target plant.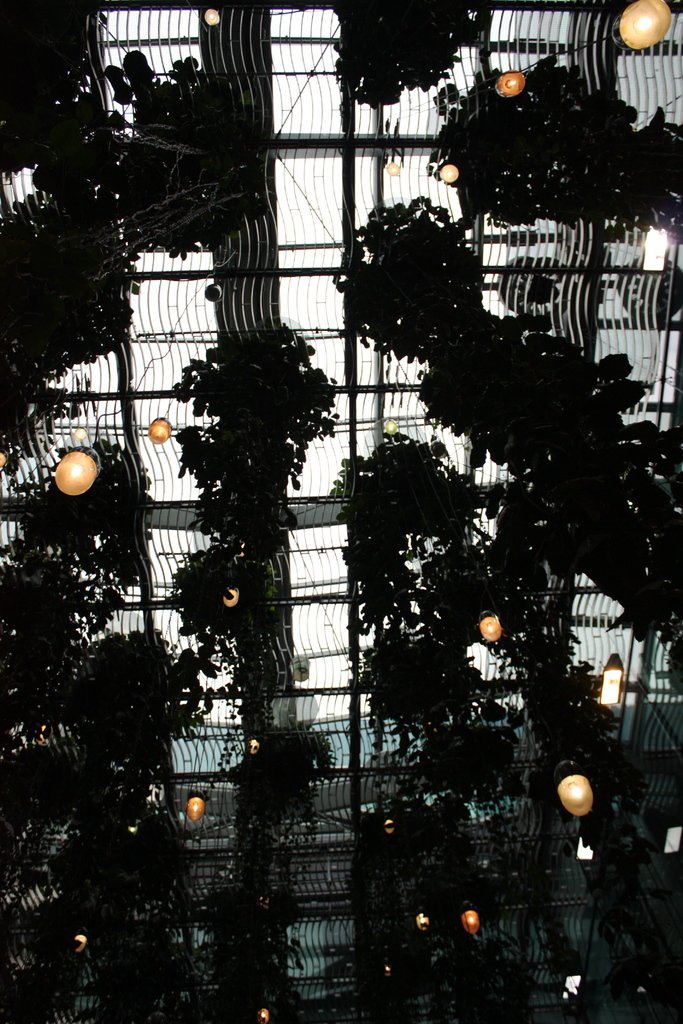
Target region: crop(0, 0, 107, 178).
